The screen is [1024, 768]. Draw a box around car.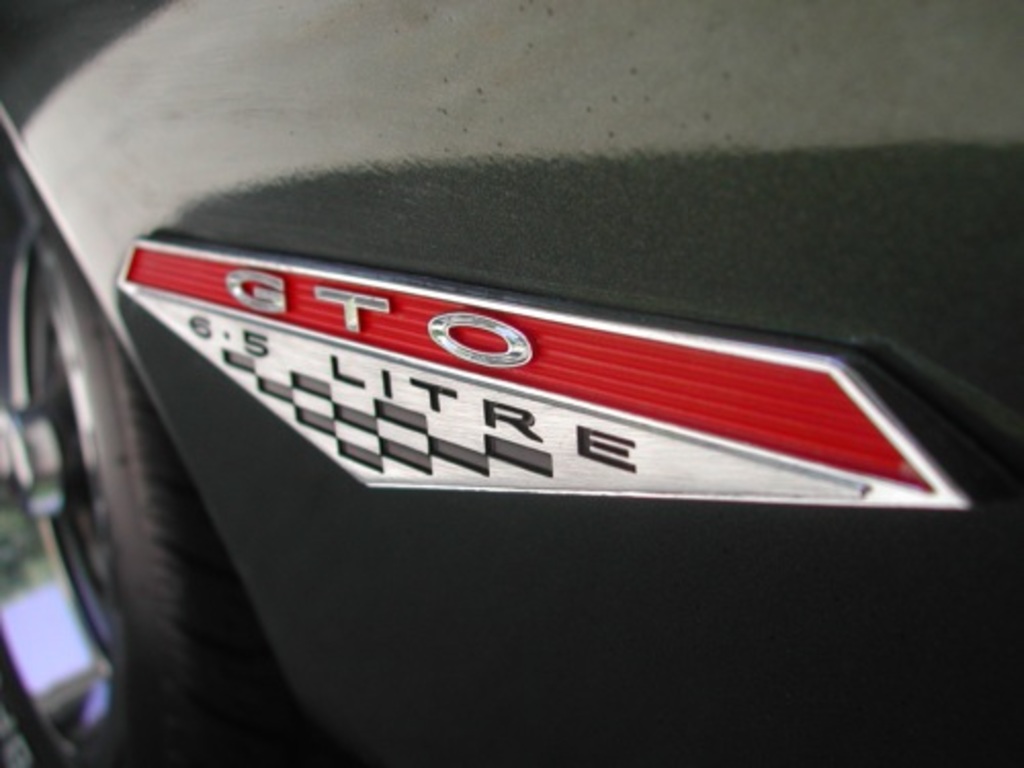
{"left": 0, "top": 0, "right": 1022, "bottom": 764}.
